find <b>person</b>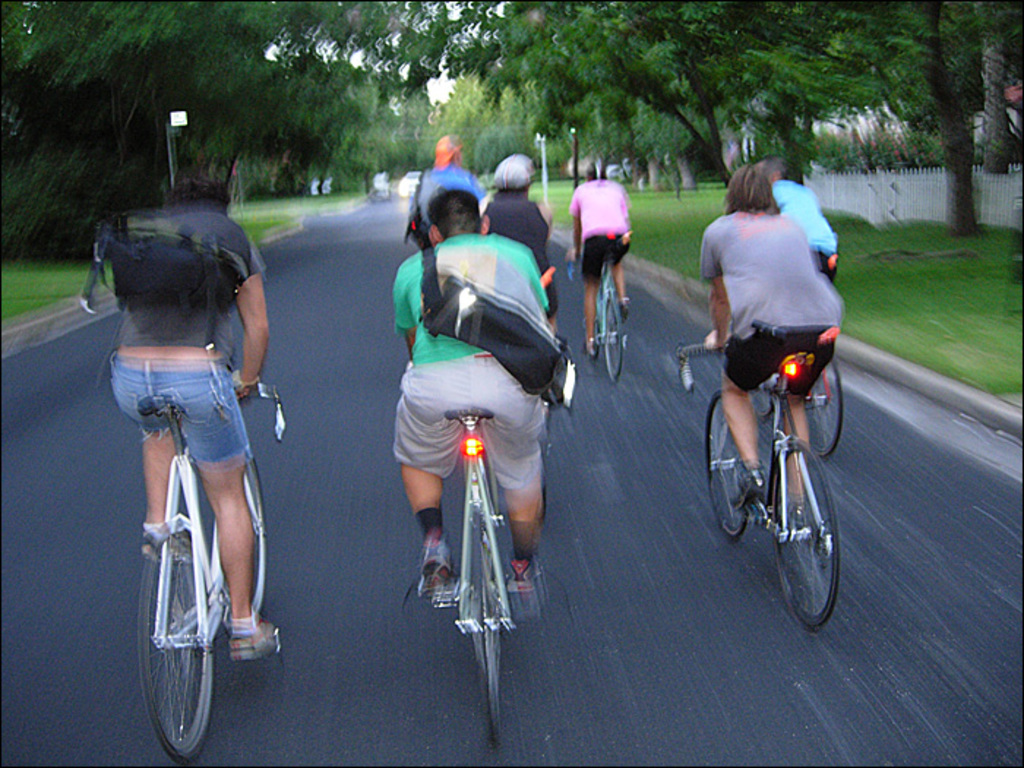
detection(470, 146, 572, 309)
